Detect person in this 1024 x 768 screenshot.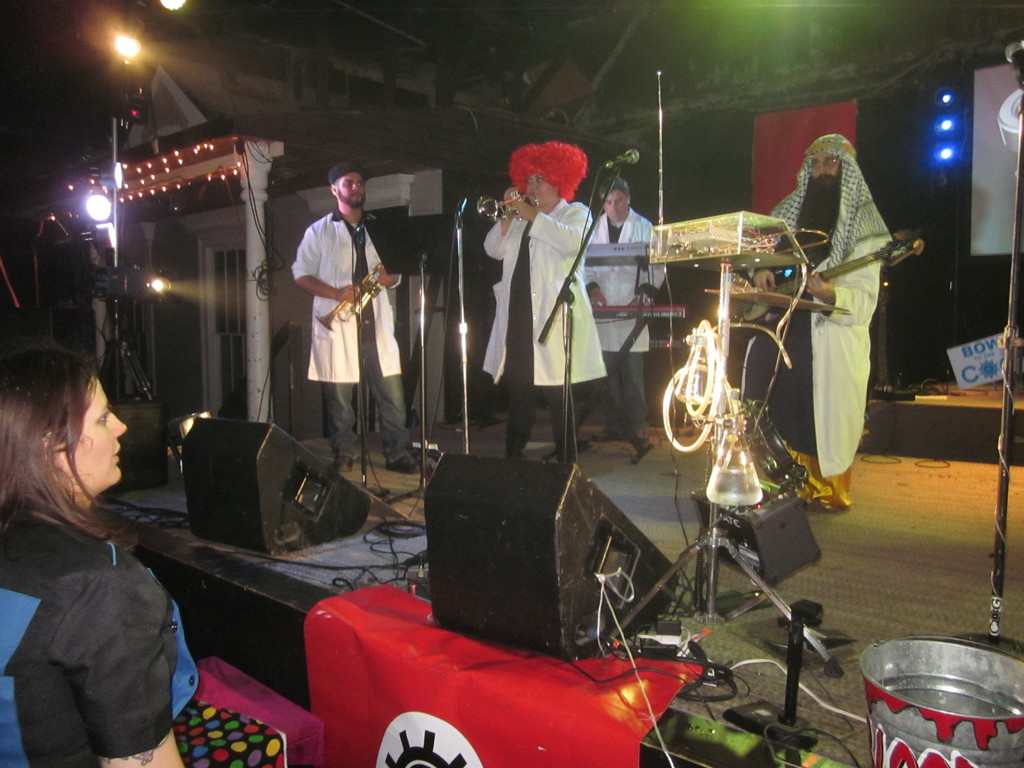
Detection: crop(739, 131, 906, 513).
